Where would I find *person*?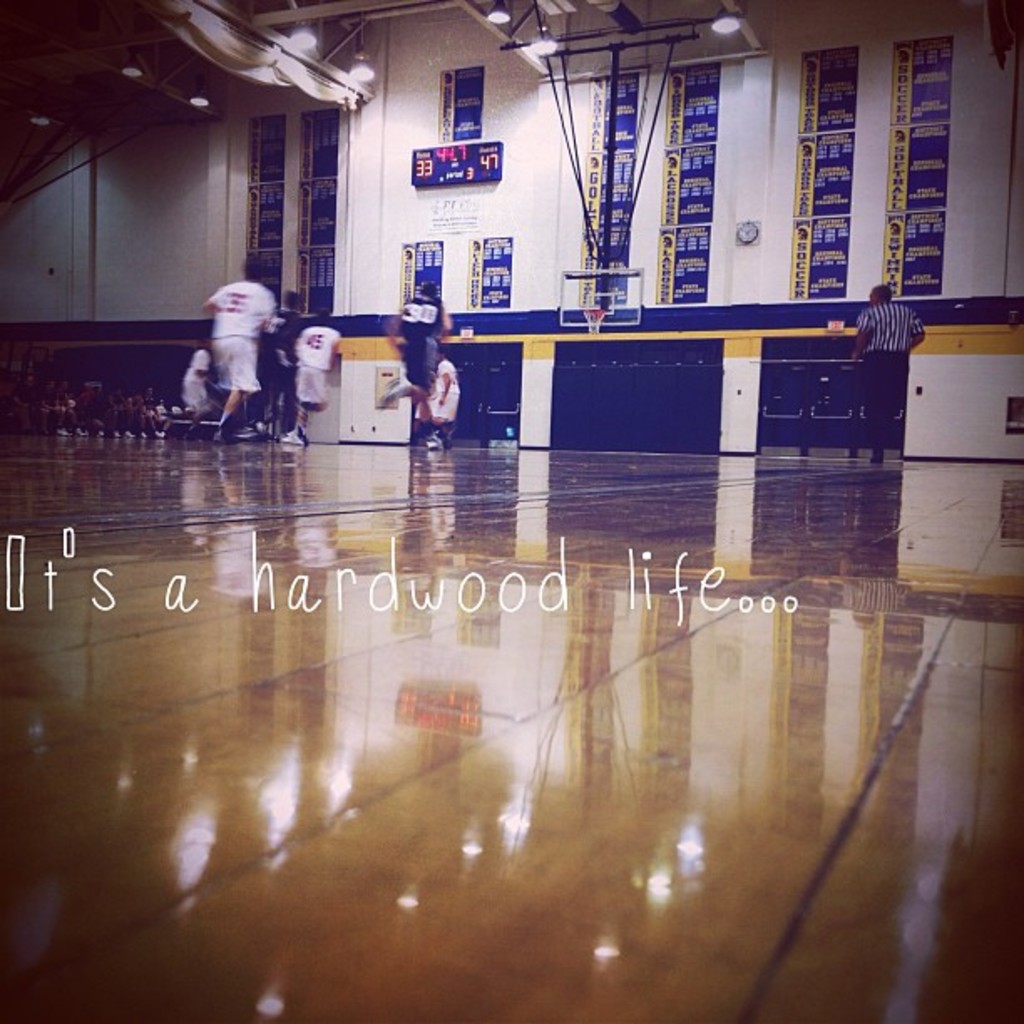
At l=363, t=276, r=460, b=433.
